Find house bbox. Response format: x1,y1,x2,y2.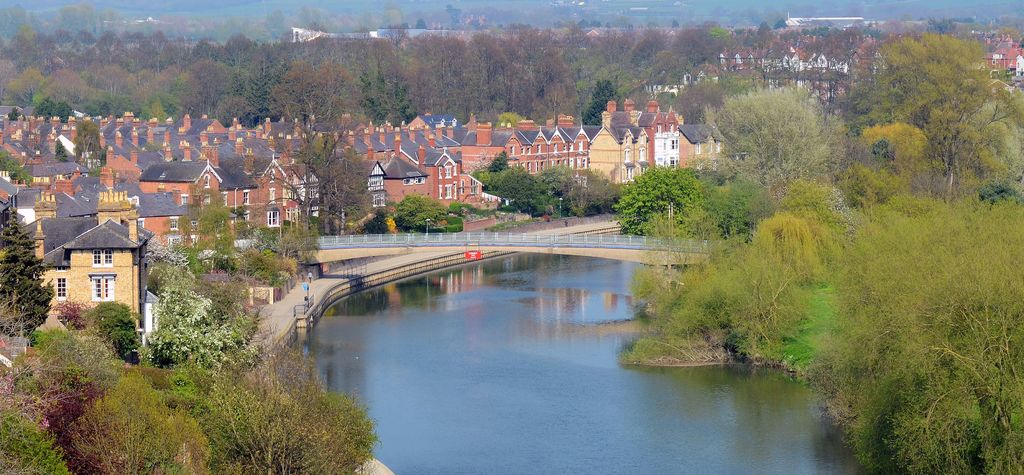
767,49,783,67.
